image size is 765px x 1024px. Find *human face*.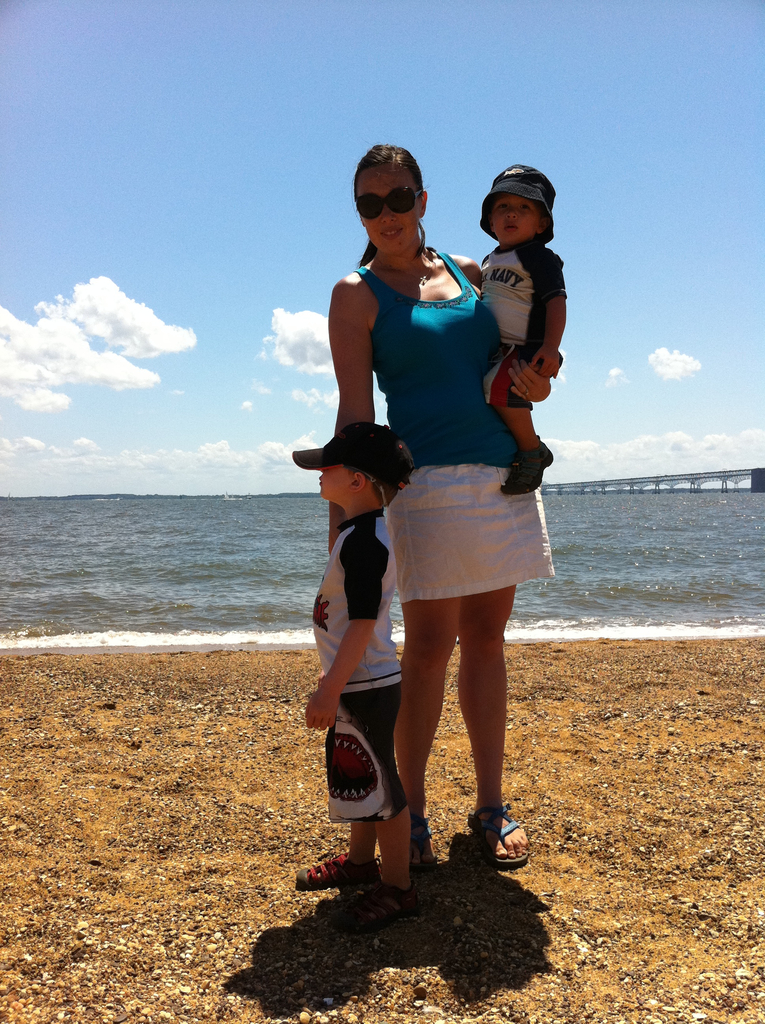
left=319, top=467, right=350, bottom=502.
